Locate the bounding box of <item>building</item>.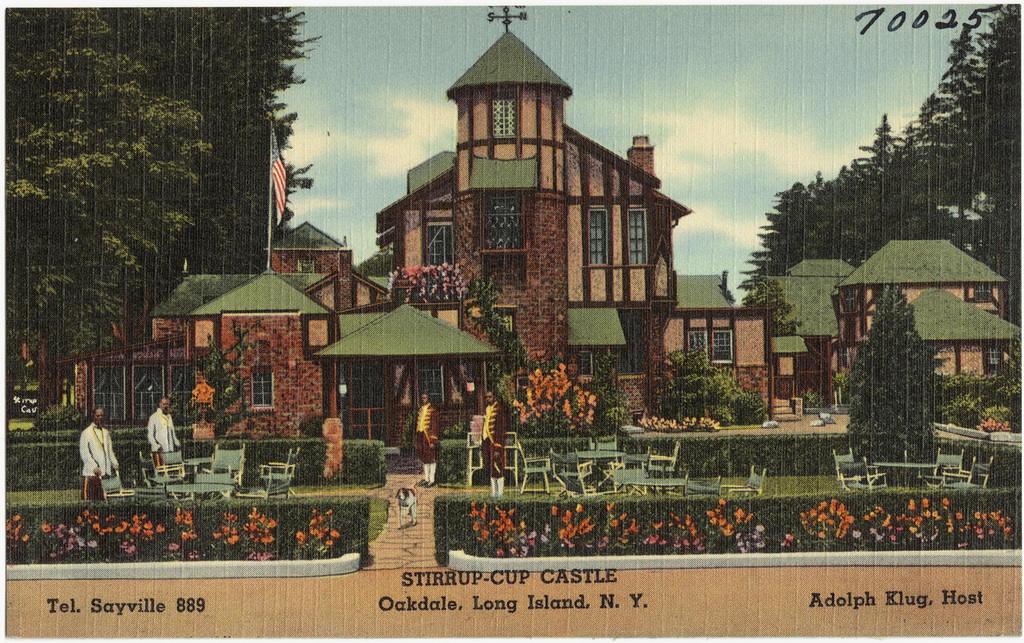
Bounding box: bbox=[53, 5, 807, 447].
